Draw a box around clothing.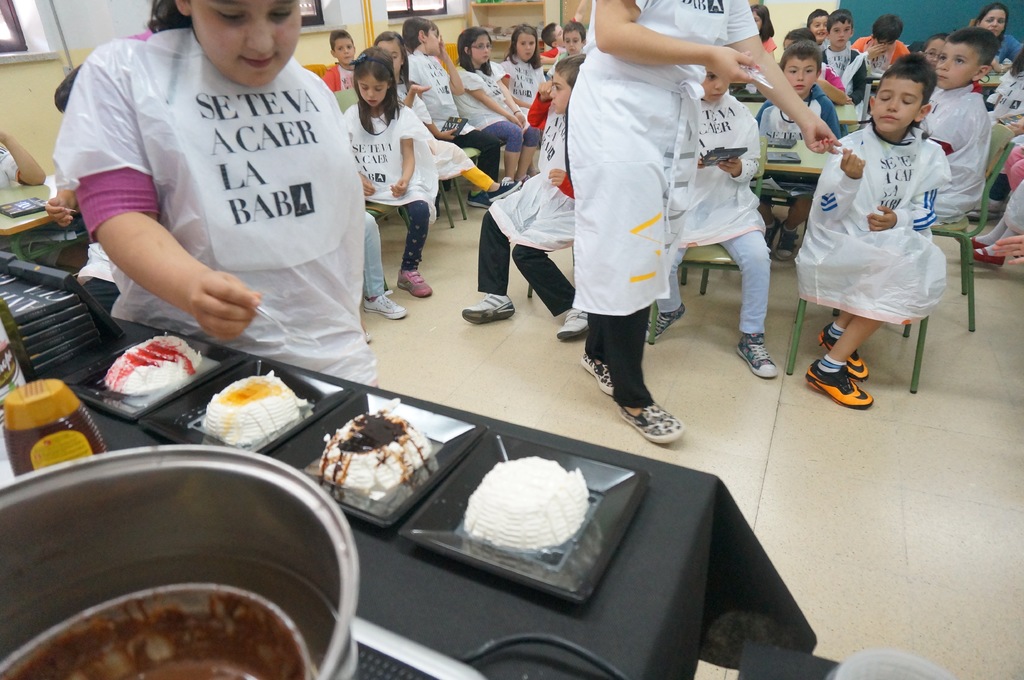
l=50, t=22, r=378, b=390.
